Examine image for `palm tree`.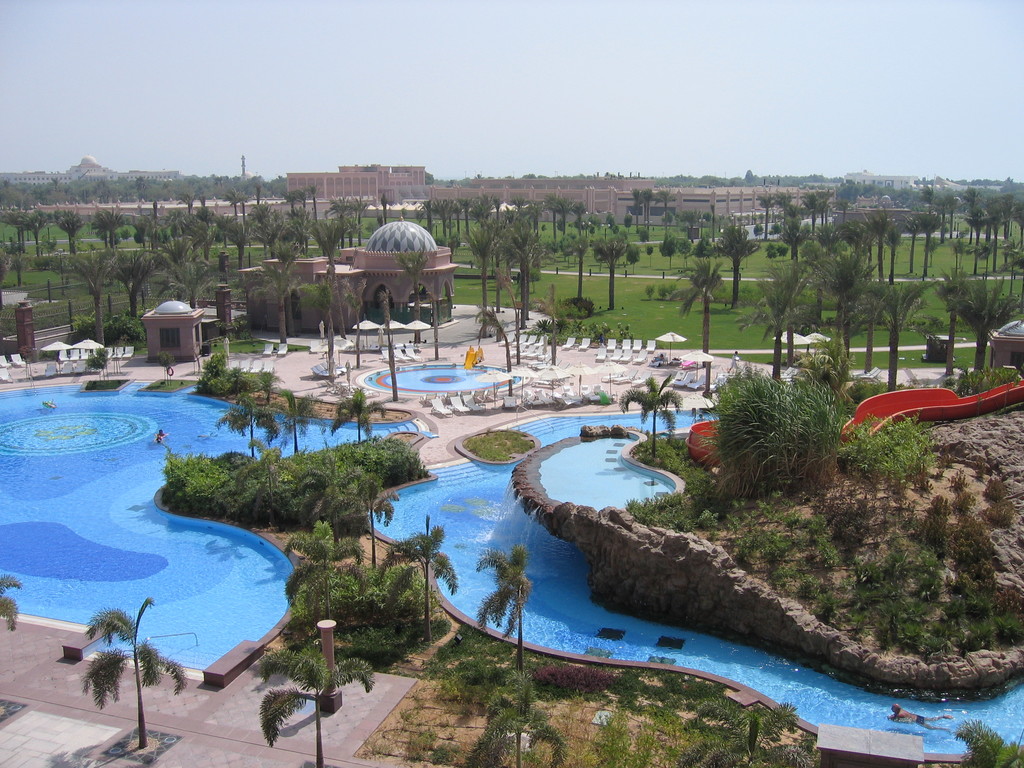
Examination result: {"x1": 447, "y1": 195, "x2": 472, "y2": 225}.
